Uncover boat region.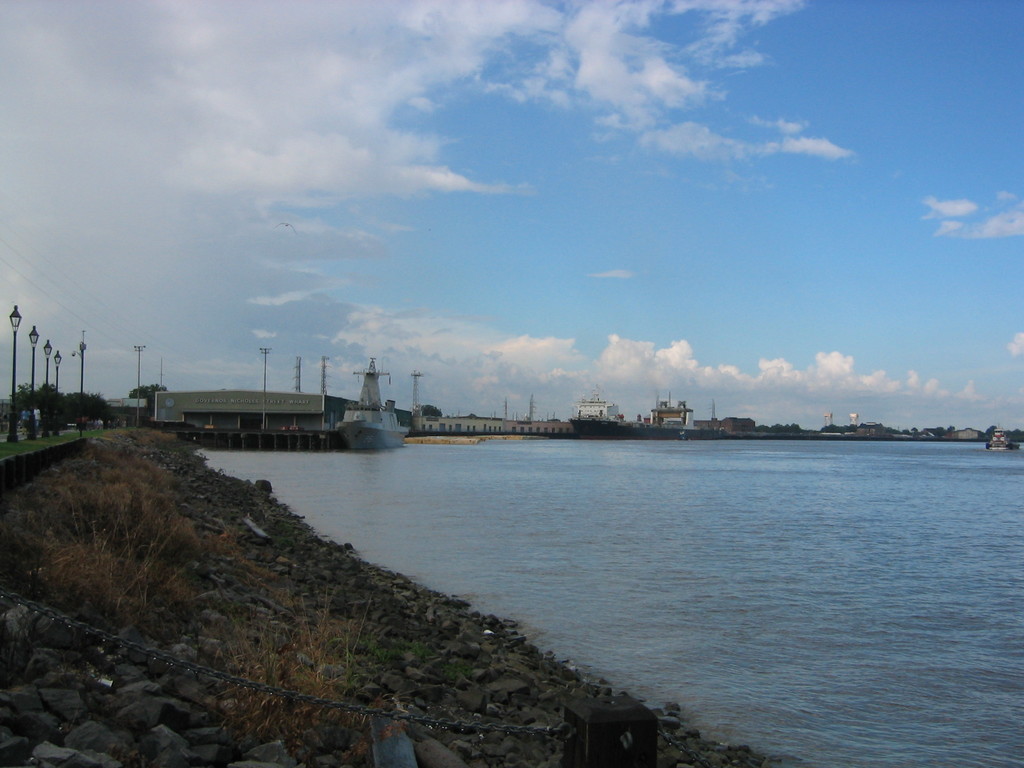
Uncovered: bbox(337, 358, 410, 454).
